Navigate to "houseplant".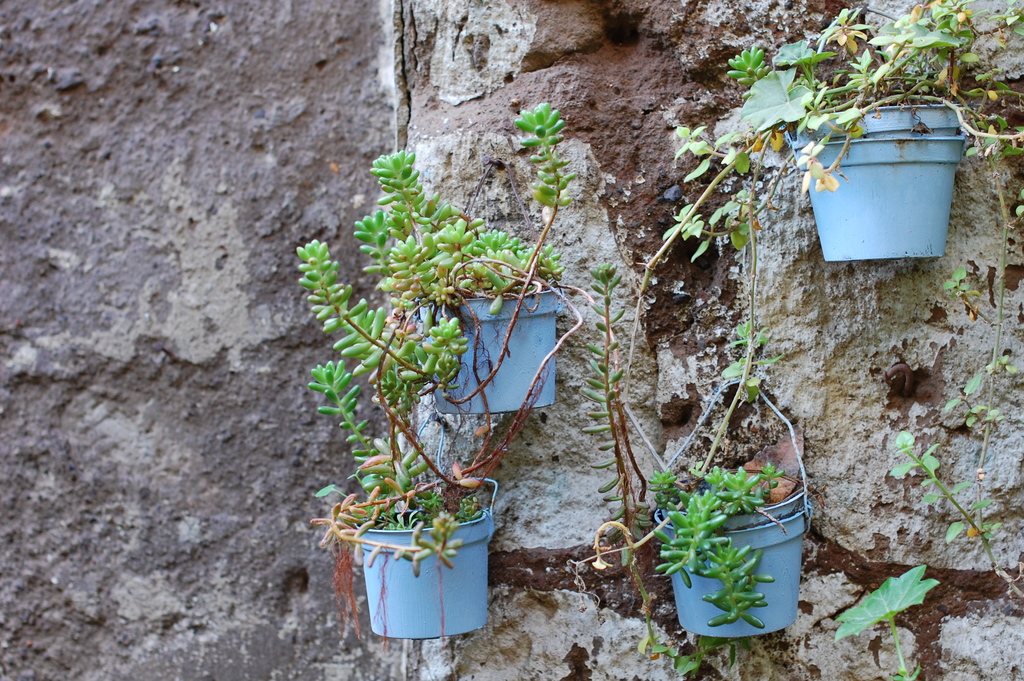
Navigation target: bbox=[619, 4, 1023, 390].
